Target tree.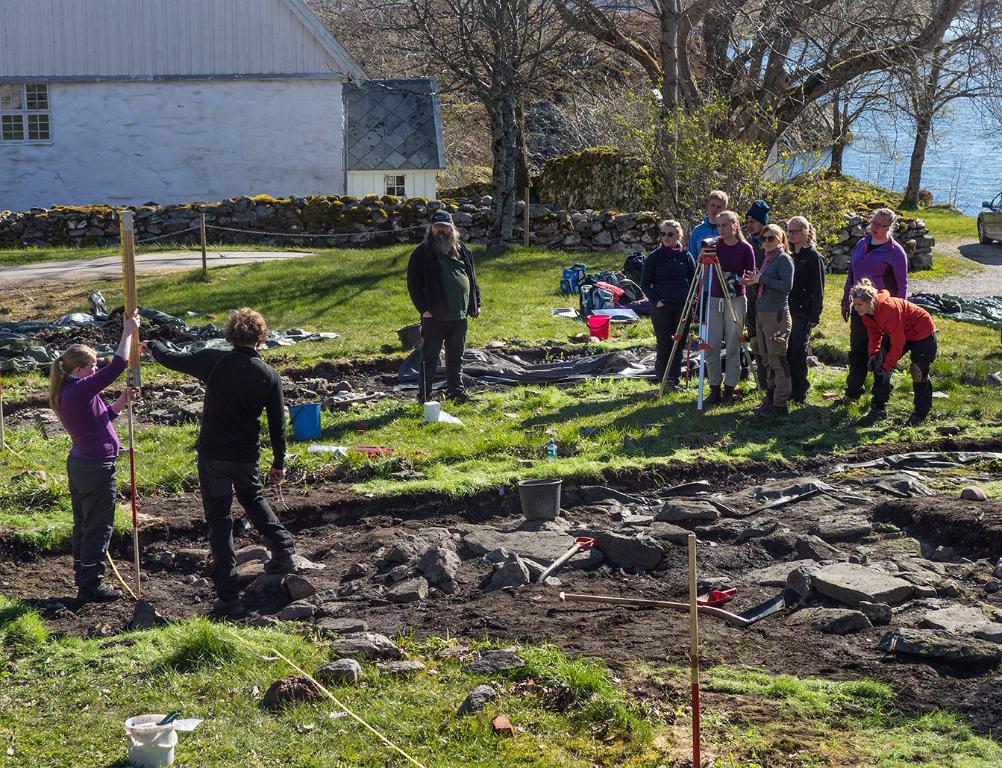
Target region: crop(389, 0, 665, 246).
